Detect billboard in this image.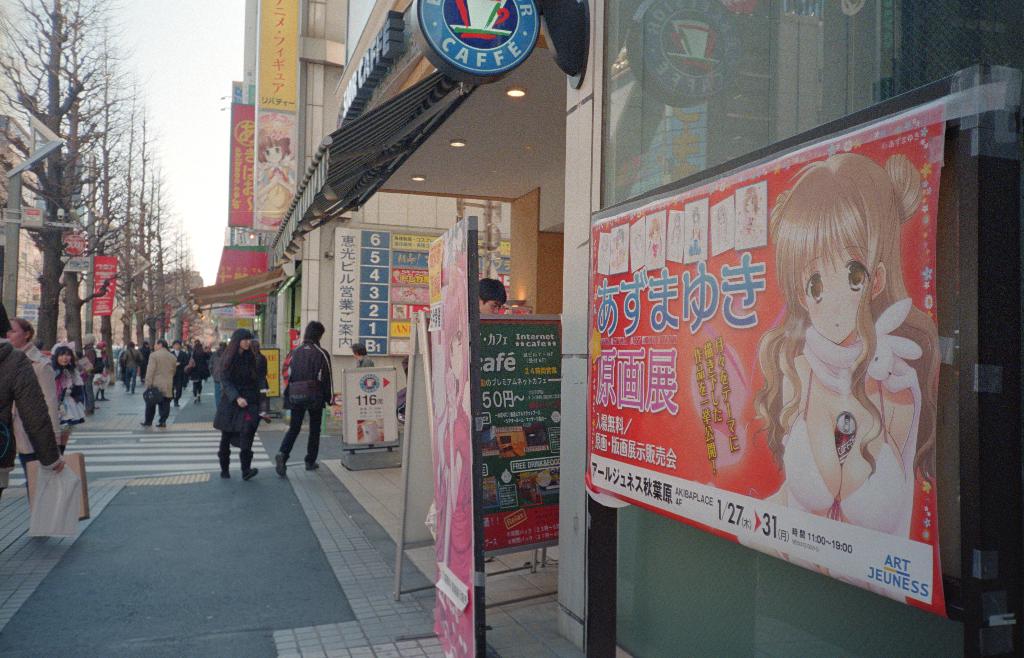
Detection: 83:254:116:316.
